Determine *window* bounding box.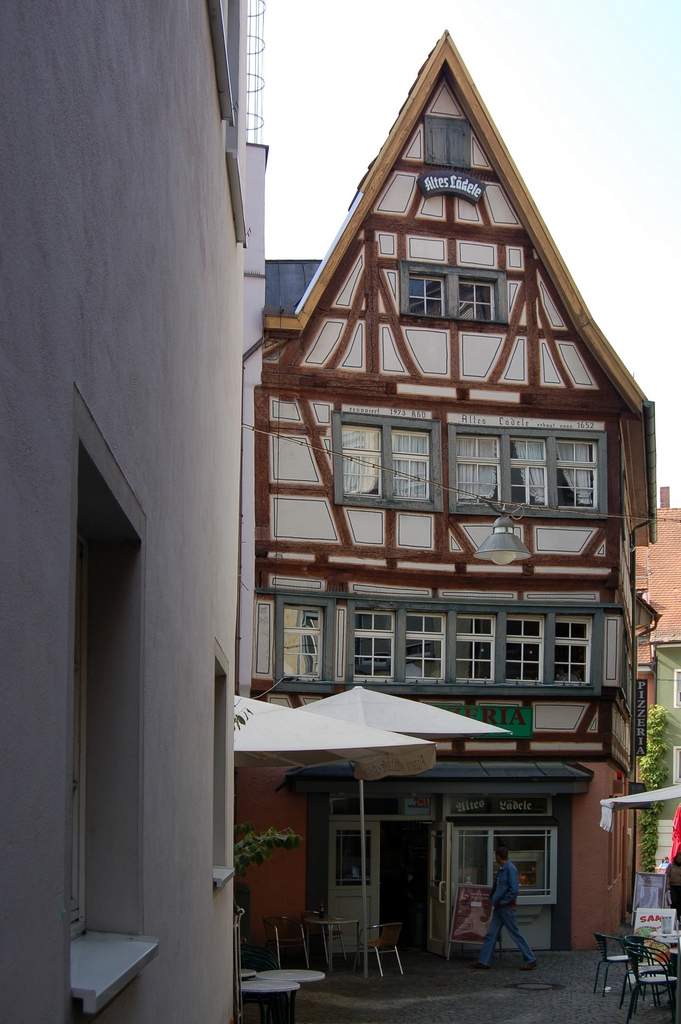
Determined: 334/419/427/504.
